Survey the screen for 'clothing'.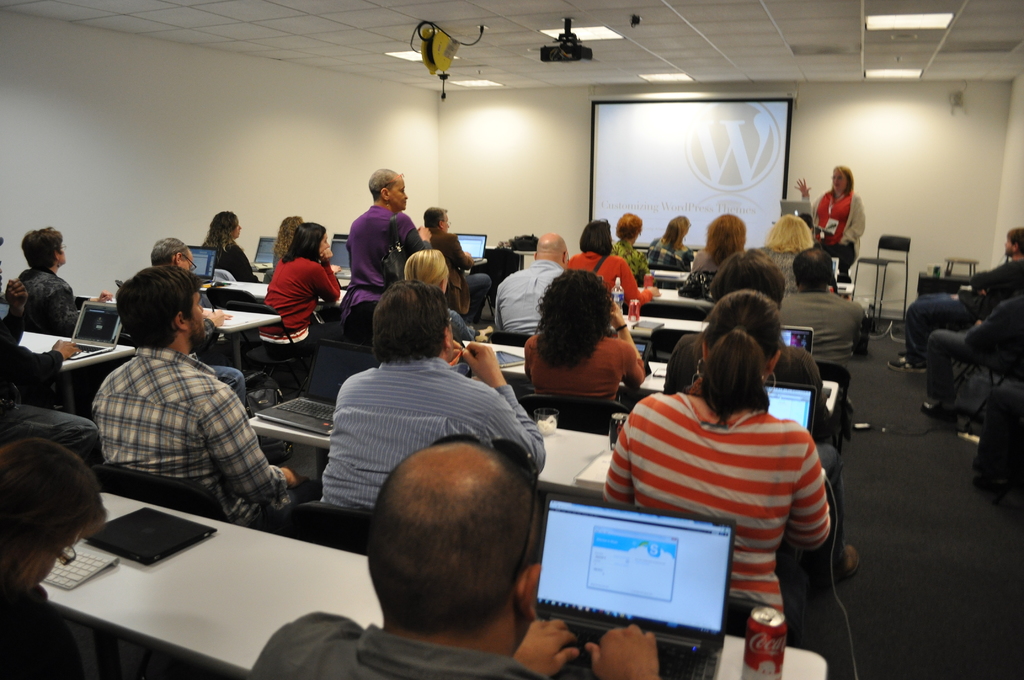
Survey found: bbox(346, 204, 426, 345).
